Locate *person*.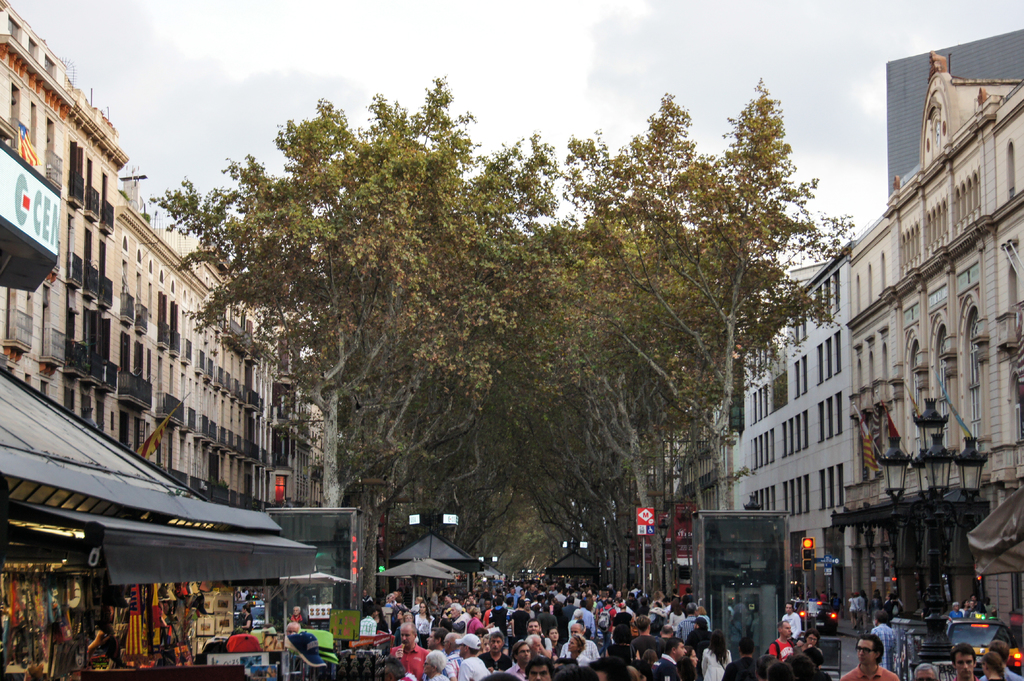
Bounding box: BBox(554, 588, 566, 602).
